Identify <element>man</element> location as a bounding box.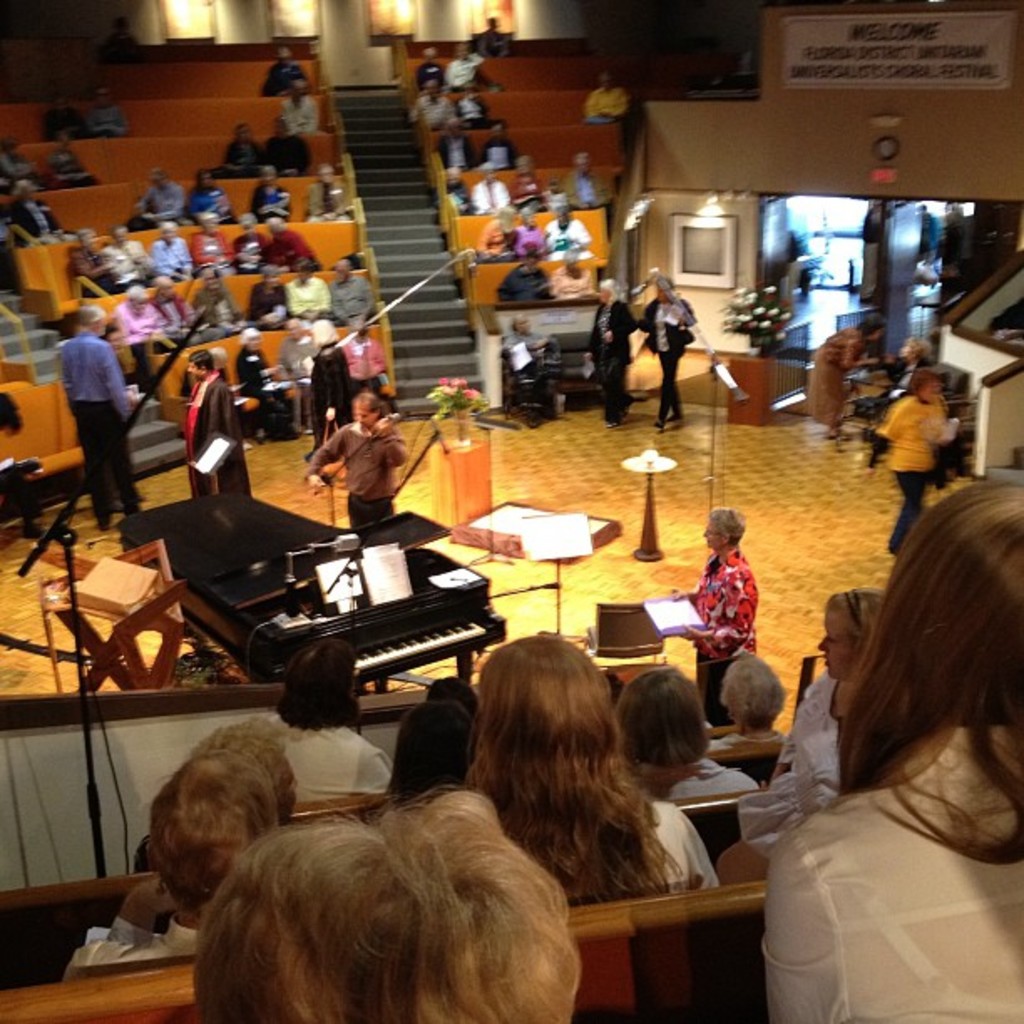
Rect(330, 251, 380, 318).
